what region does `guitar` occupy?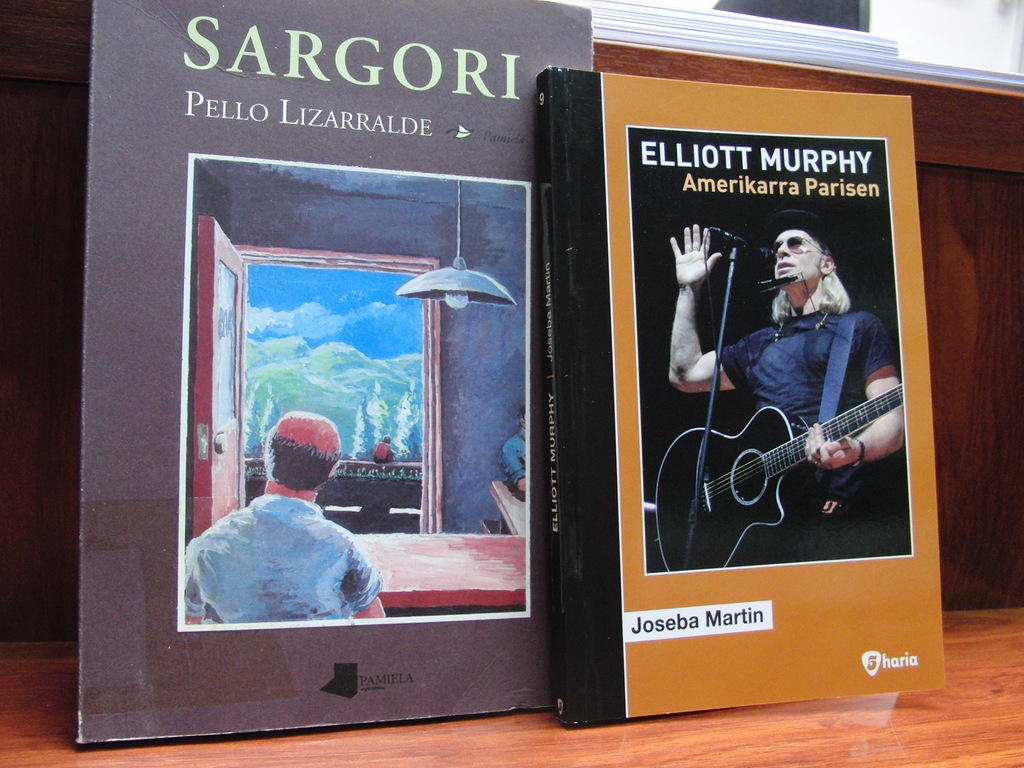
region(664, 316, 931, 563).
